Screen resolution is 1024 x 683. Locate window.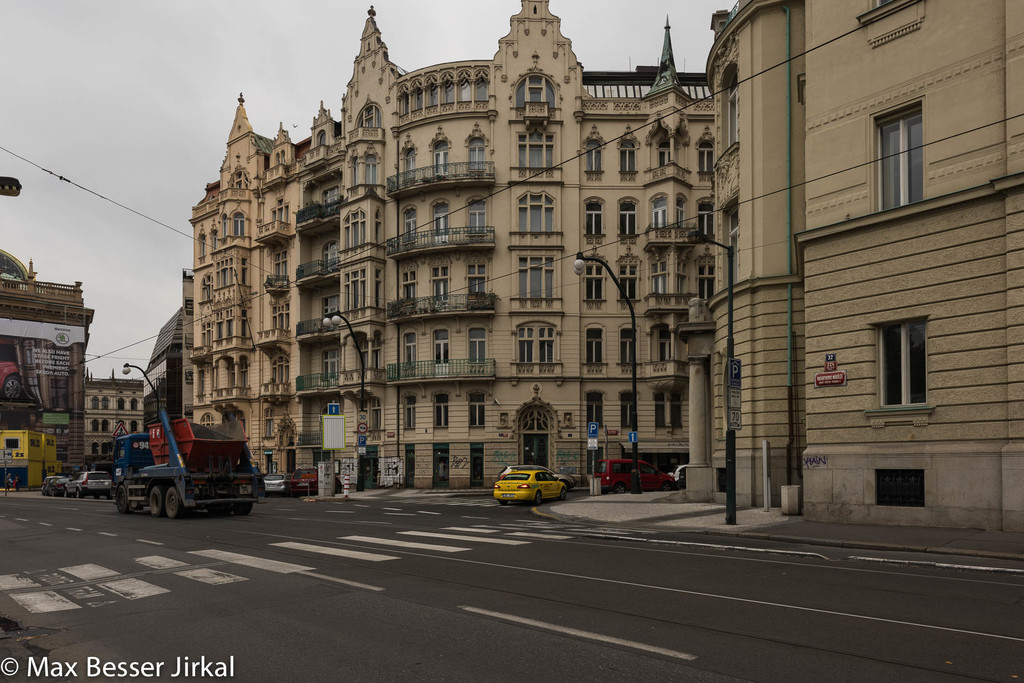
[468,252,489,307].
